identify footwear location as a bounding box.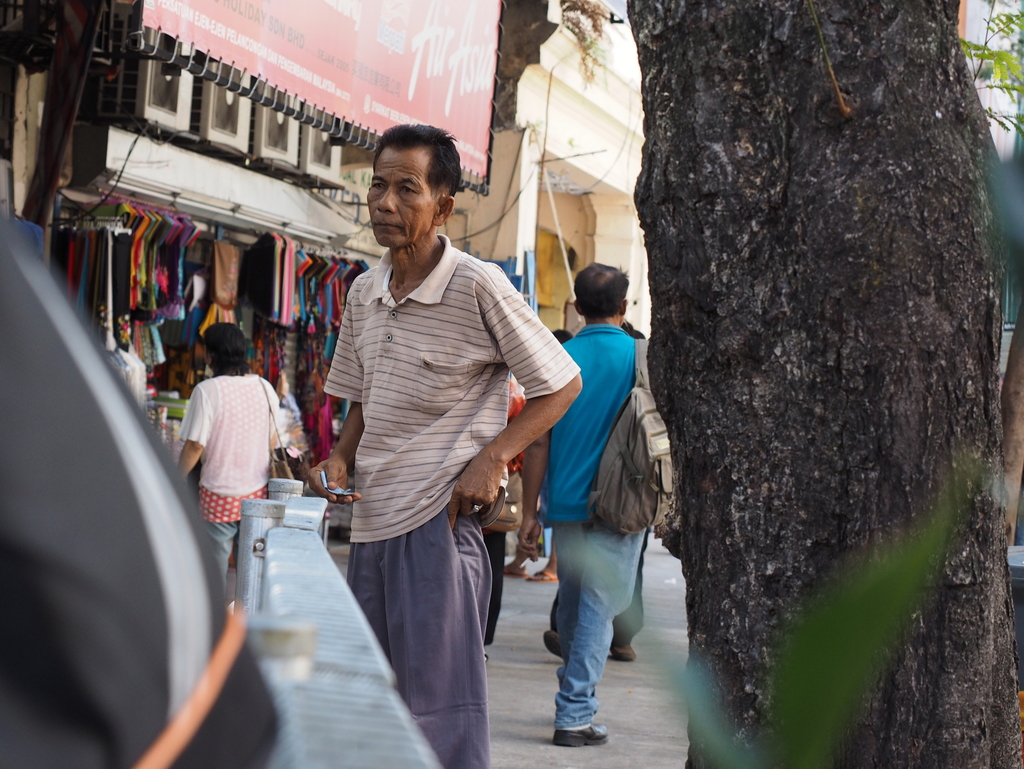
x1=538 y1=569 x2=561 y2=578.
